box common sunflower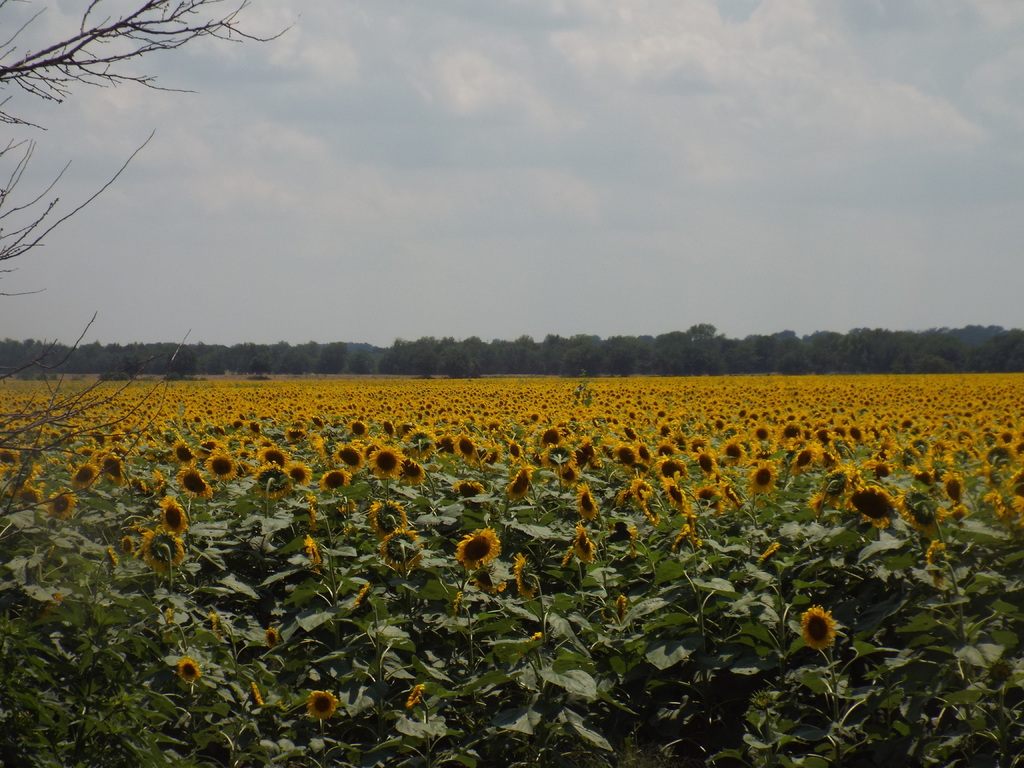
region(851, 484, 910, 524)
